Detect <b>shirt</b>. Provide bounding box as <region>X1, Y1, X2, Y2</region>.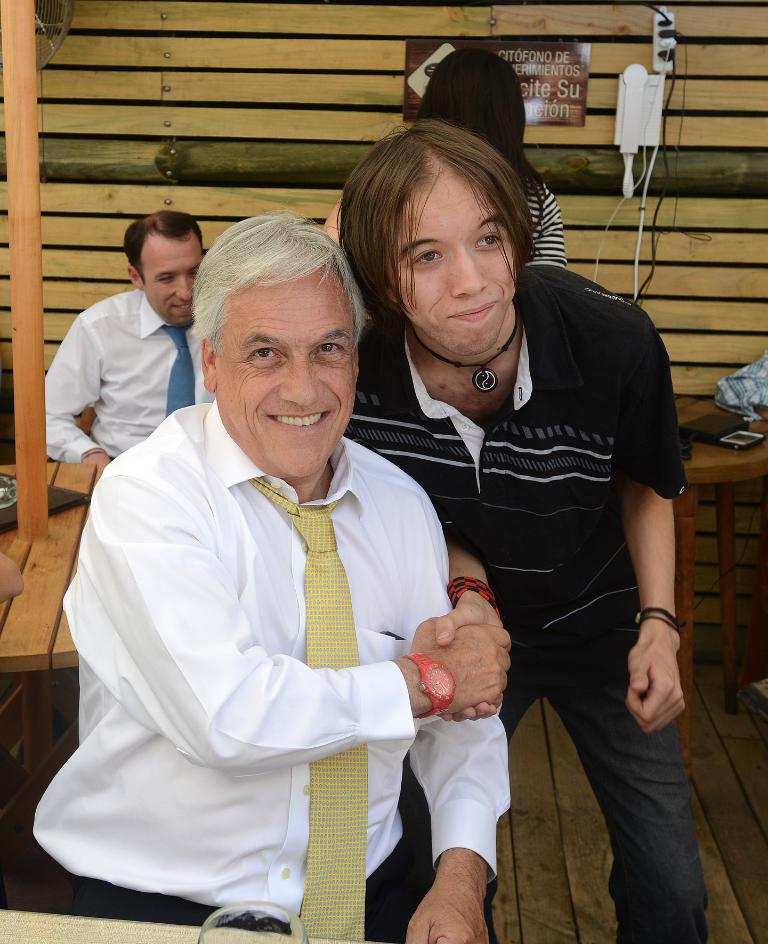
<region>43, 288, 215, 464</region>.
